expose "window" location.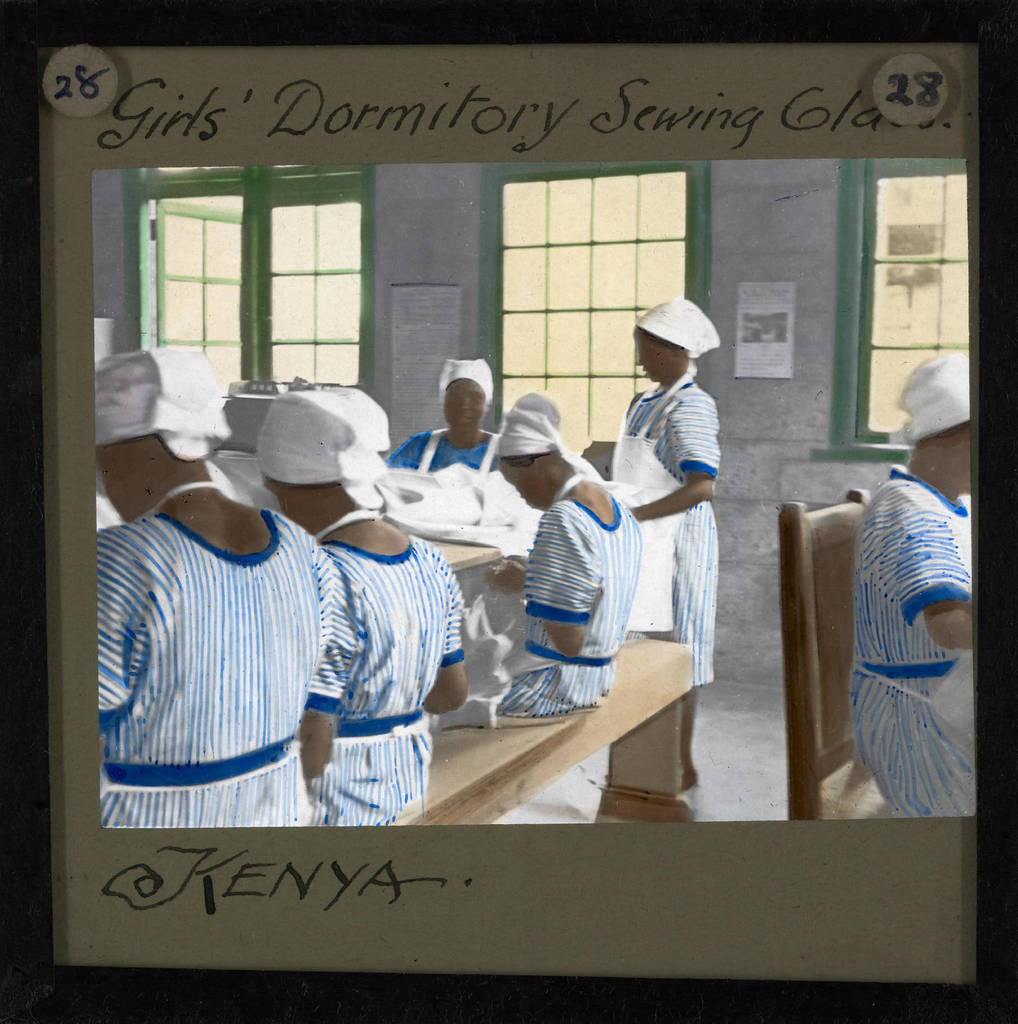
Exposed at bbox(848, 105, 996, 460).
